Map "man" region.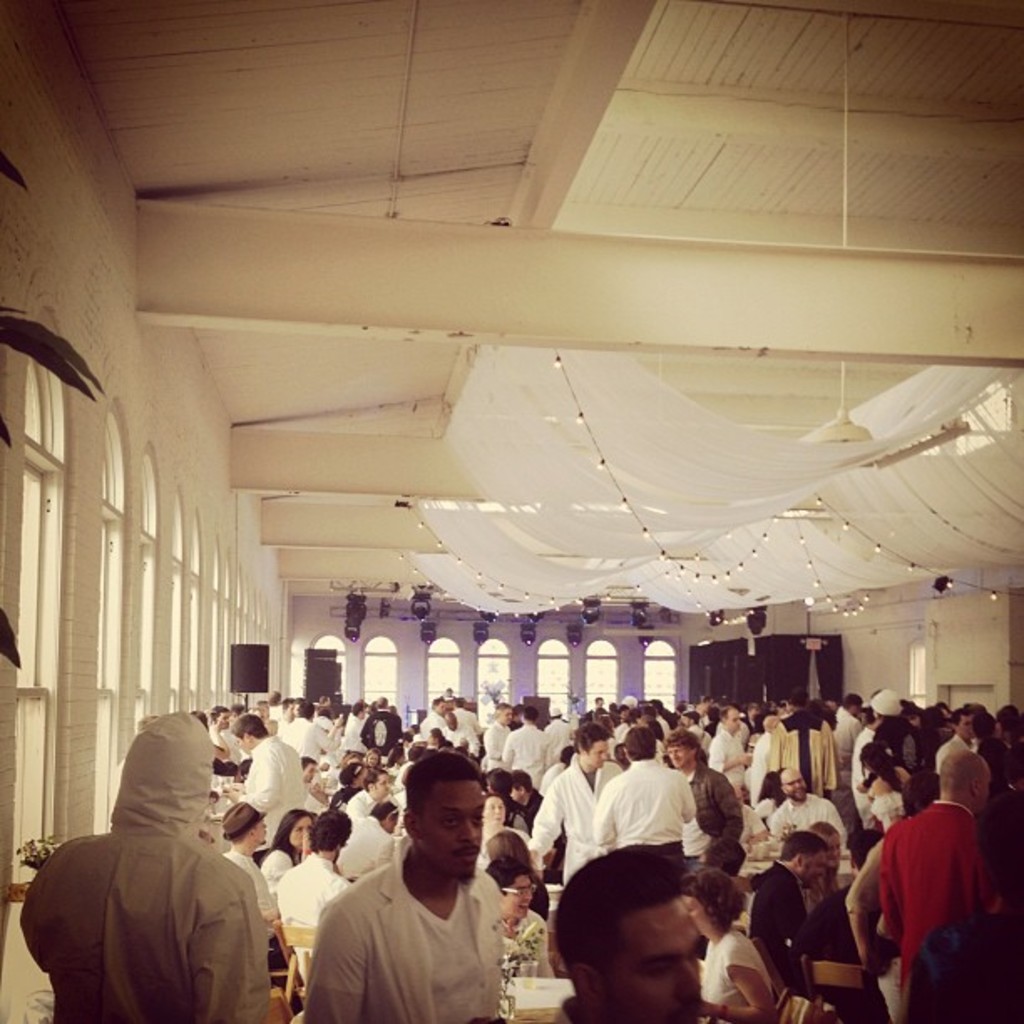
Mapped to 216/798/305/1014.
